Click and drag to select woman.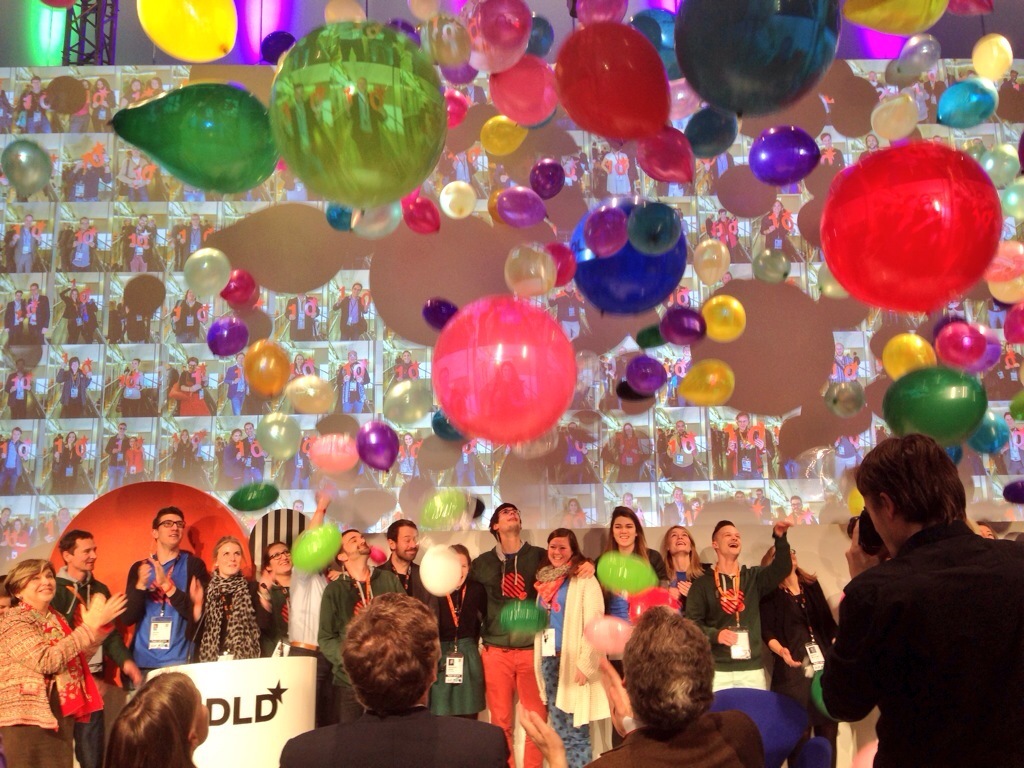
Selection: 656/521/725/617.
